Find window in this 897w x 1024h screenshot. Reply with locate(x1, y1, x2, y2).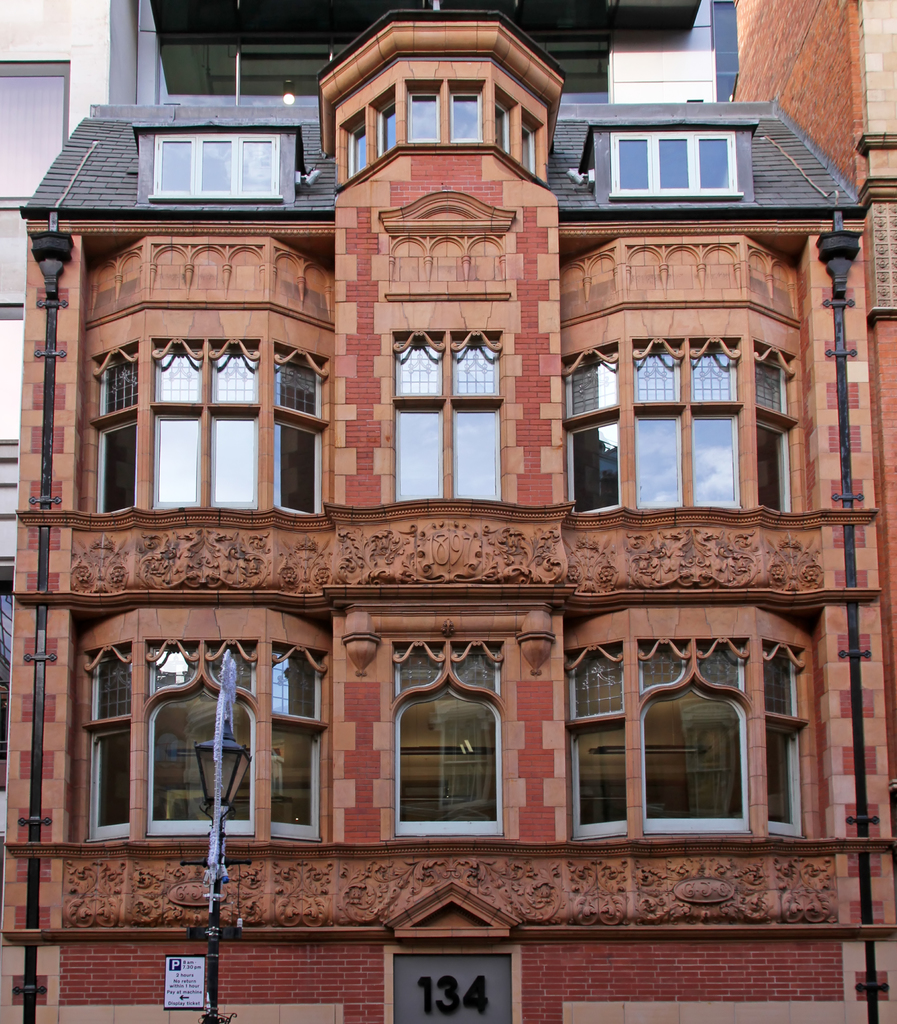
locate(273, 726, 319, 835).
